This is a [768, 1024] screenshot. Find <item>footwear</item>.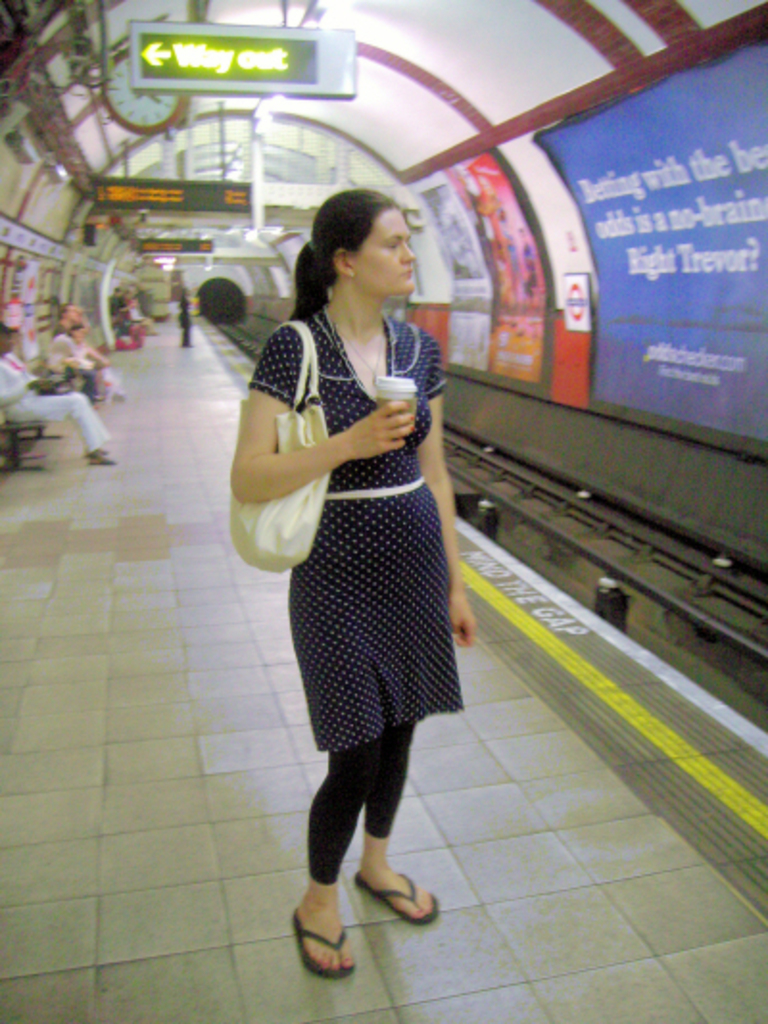
Bounding box: (353,868,442,926).
